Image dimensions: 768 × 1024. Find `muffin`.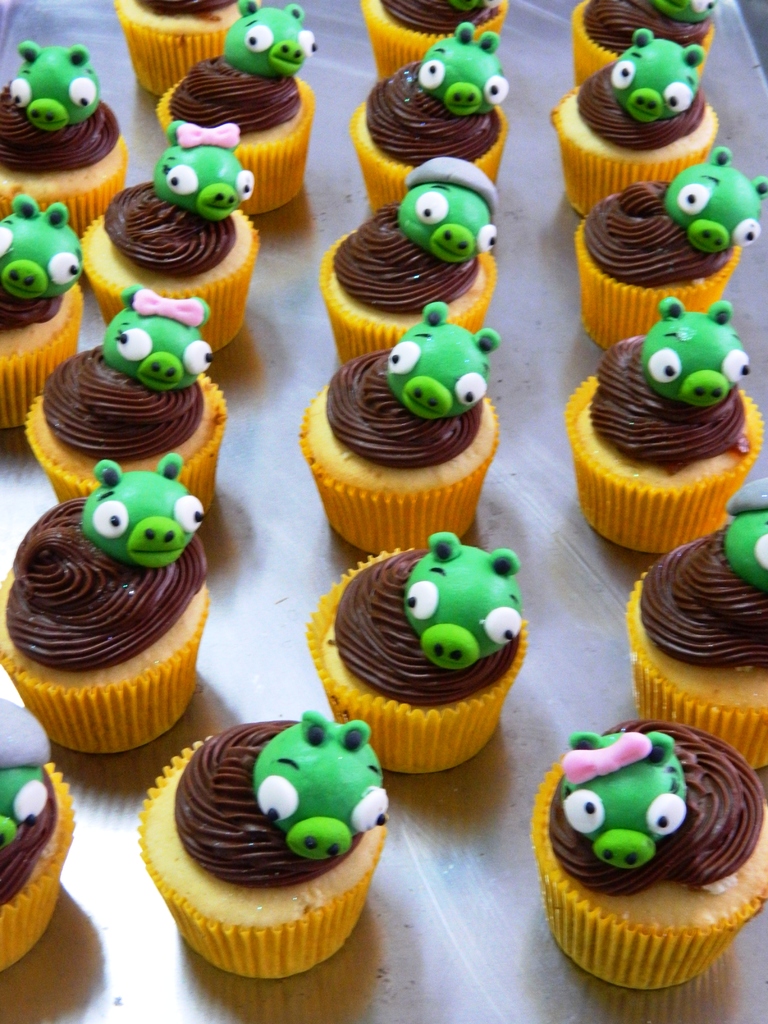
bbox=[625, 483, 767, 770].
